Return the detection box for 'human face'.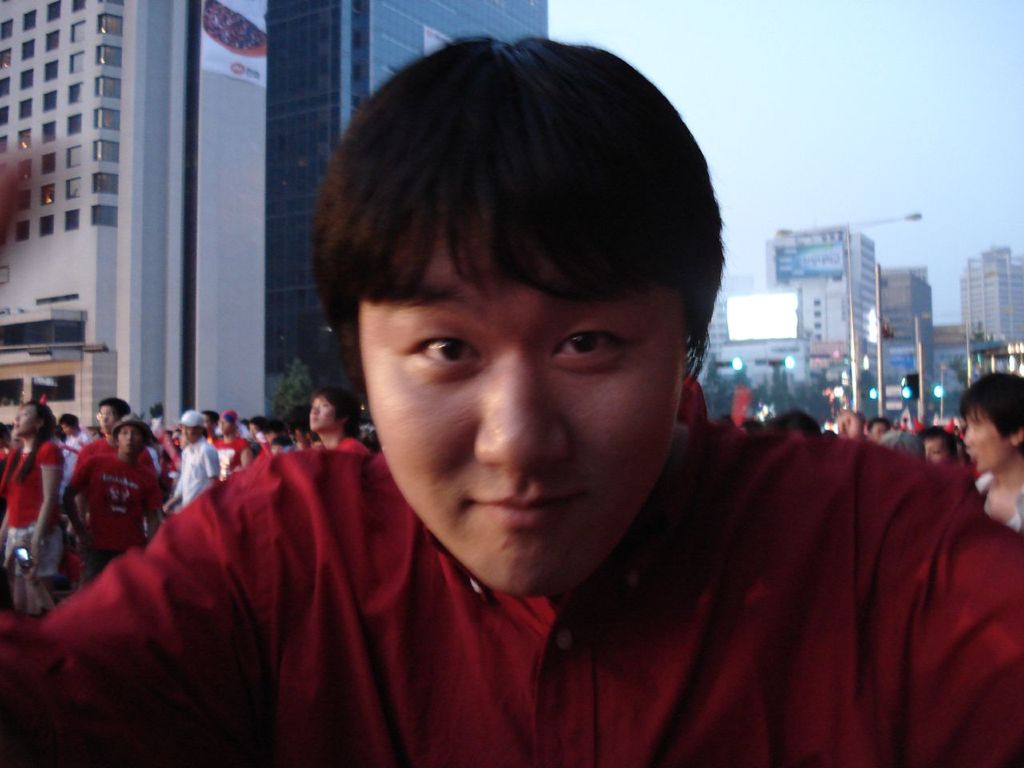
locate(118, 422, 145, 458).
